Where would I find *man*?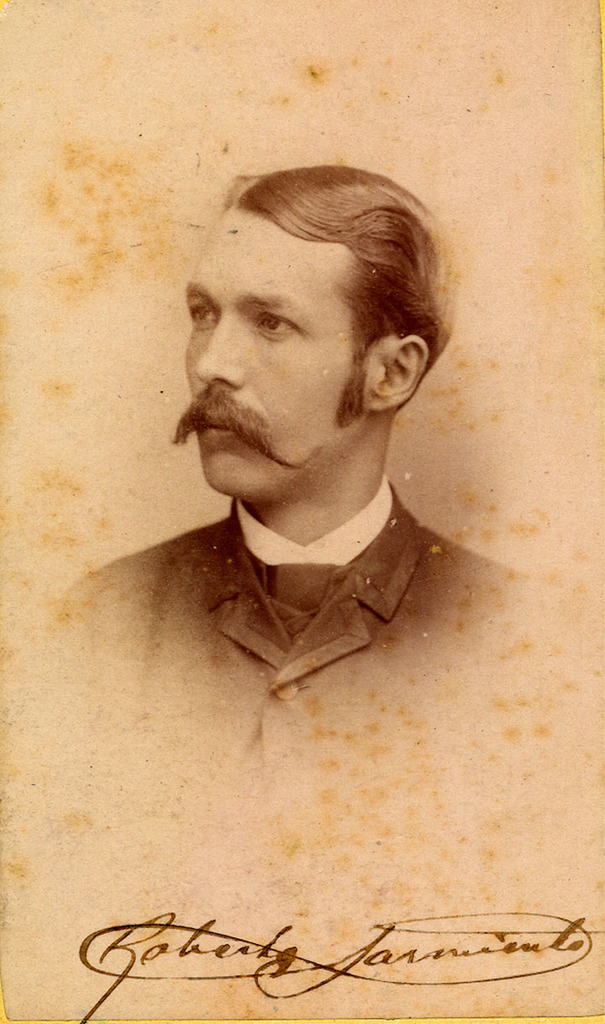
At 74/181/551/916.
